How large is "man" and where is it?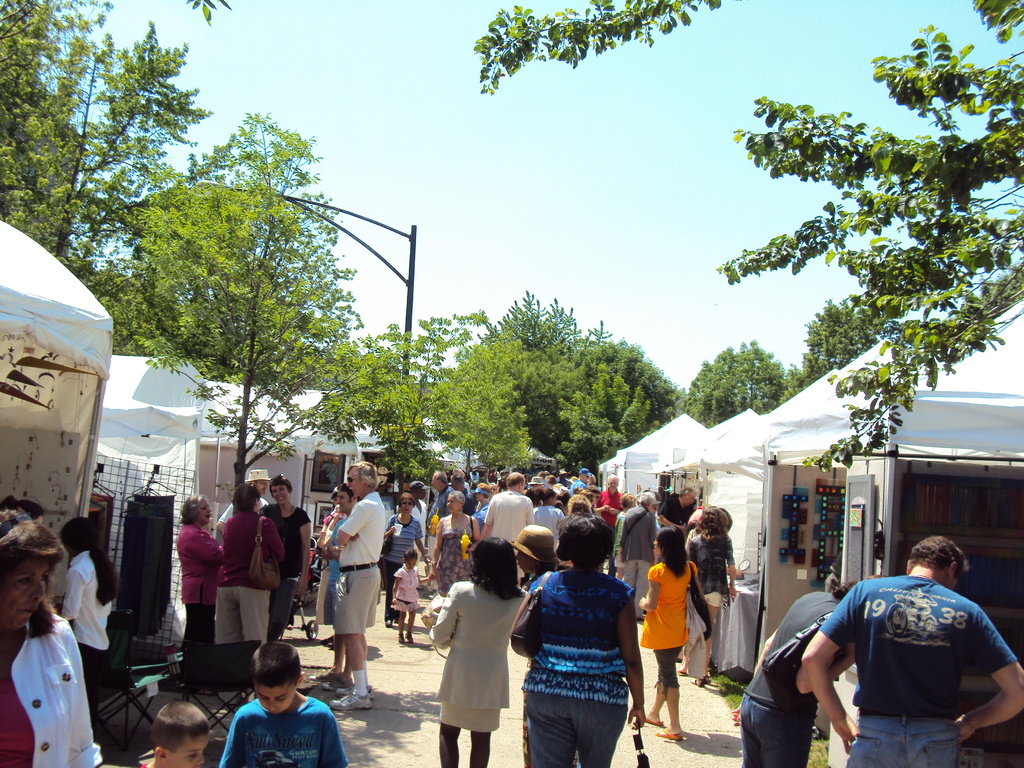
Bounding box: x1=484, y1=472, x2=535, y2=587.
